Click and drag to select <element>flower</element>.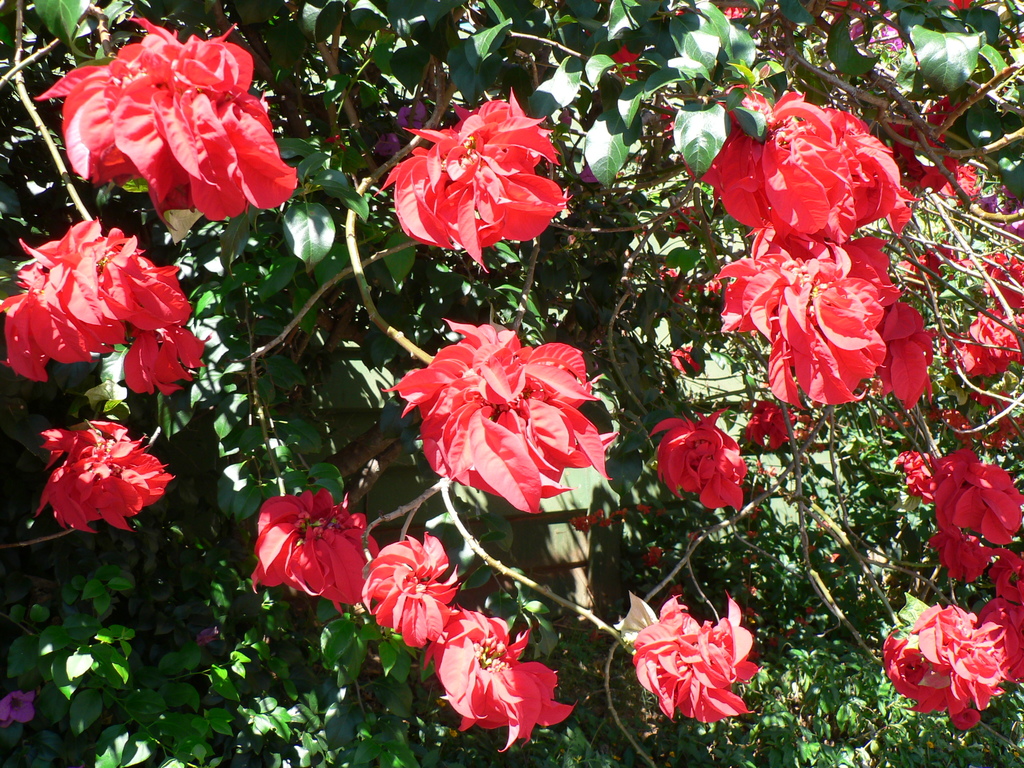
Selection: 913 154 979 207.
